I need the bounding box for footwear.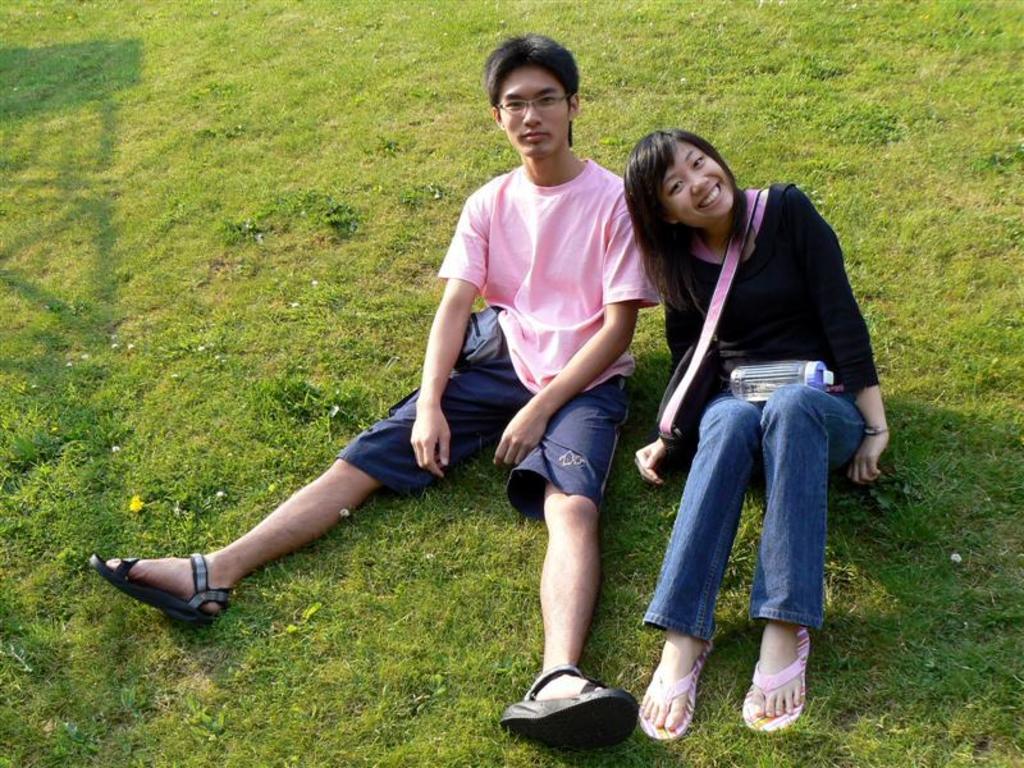
Here it is: detection(493, 659, 645, 753).
